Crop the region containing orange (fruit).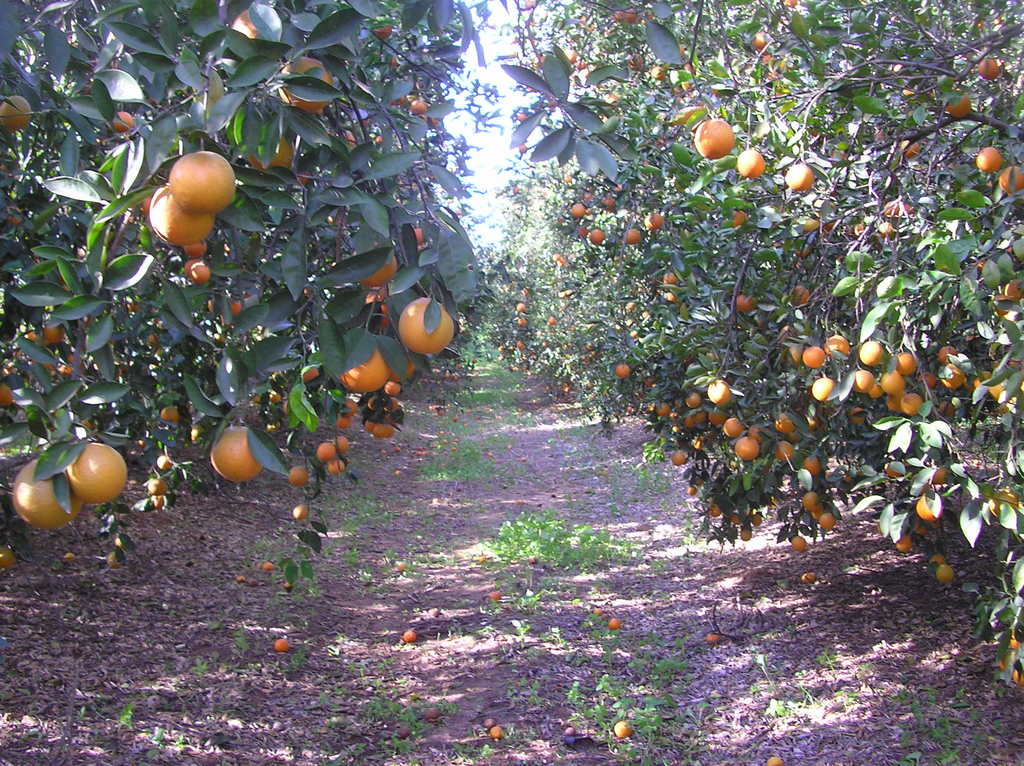
Crop region: bbox=(843, 362, 870, 400).
